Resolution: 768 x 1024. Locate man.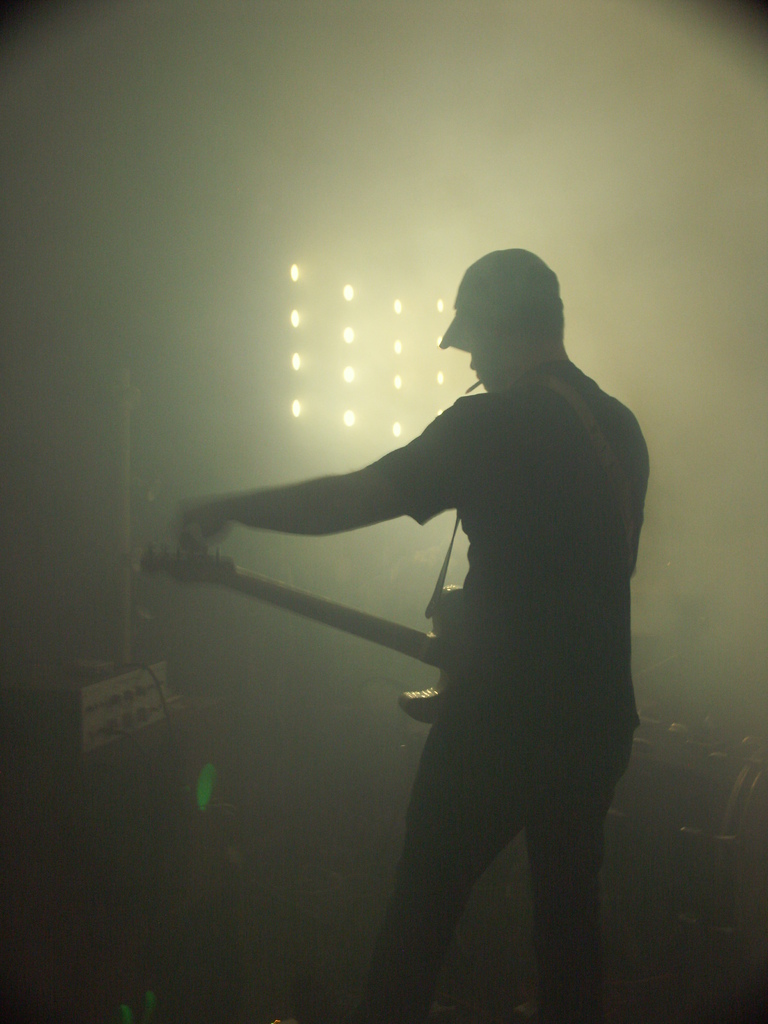
(191,237,666,996).
